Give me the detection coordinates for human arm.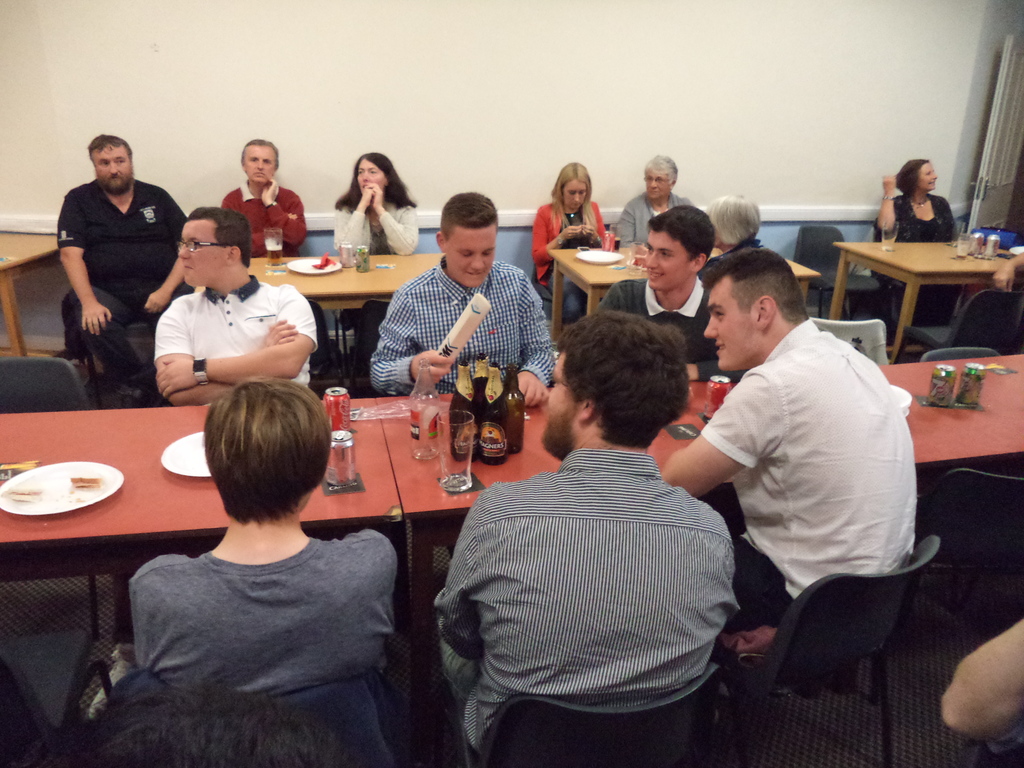
157 291 320 406.
